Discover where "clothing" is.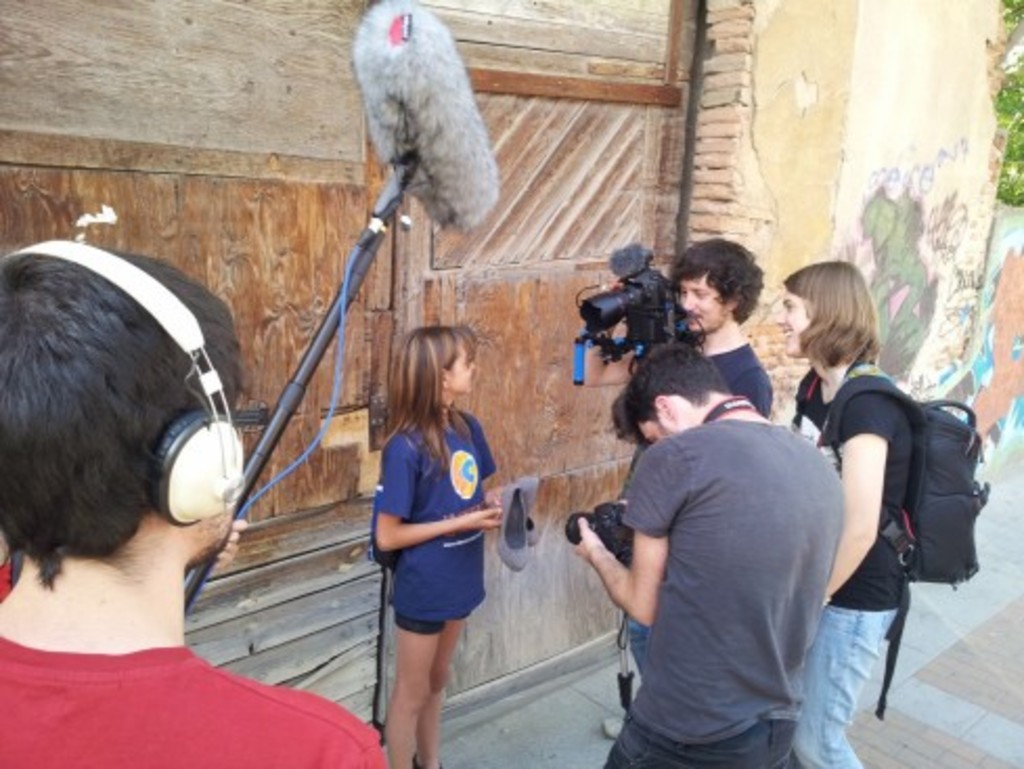
Discovered at <region>0, 559, 394, 767</region>.
